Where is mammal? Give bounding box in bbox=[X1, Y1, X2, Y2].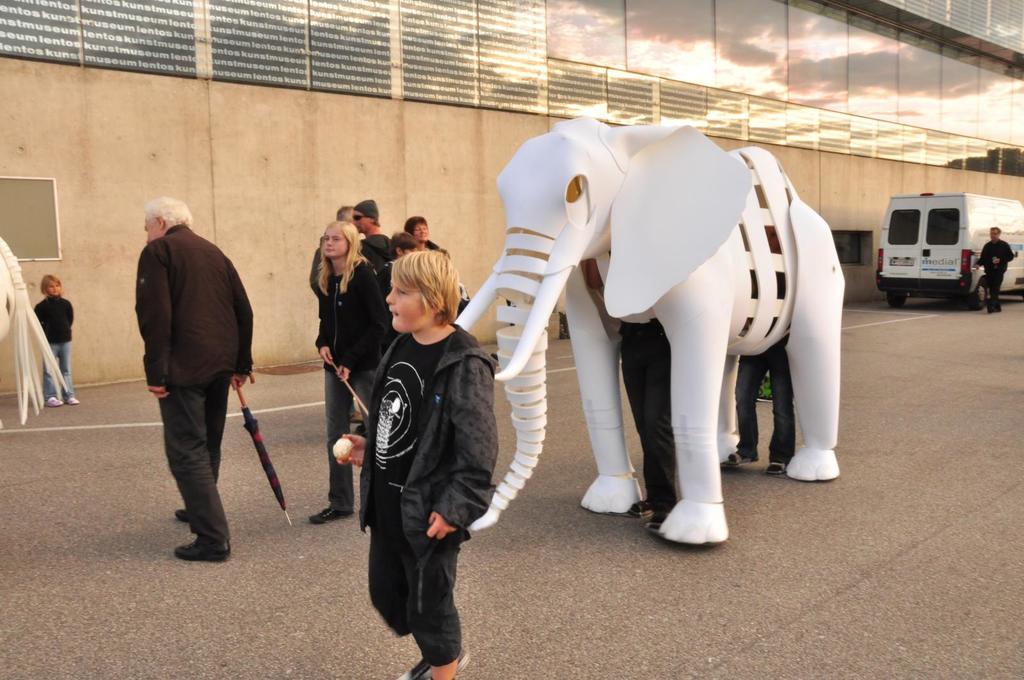
bbox=[333, 204, 358, 220].
